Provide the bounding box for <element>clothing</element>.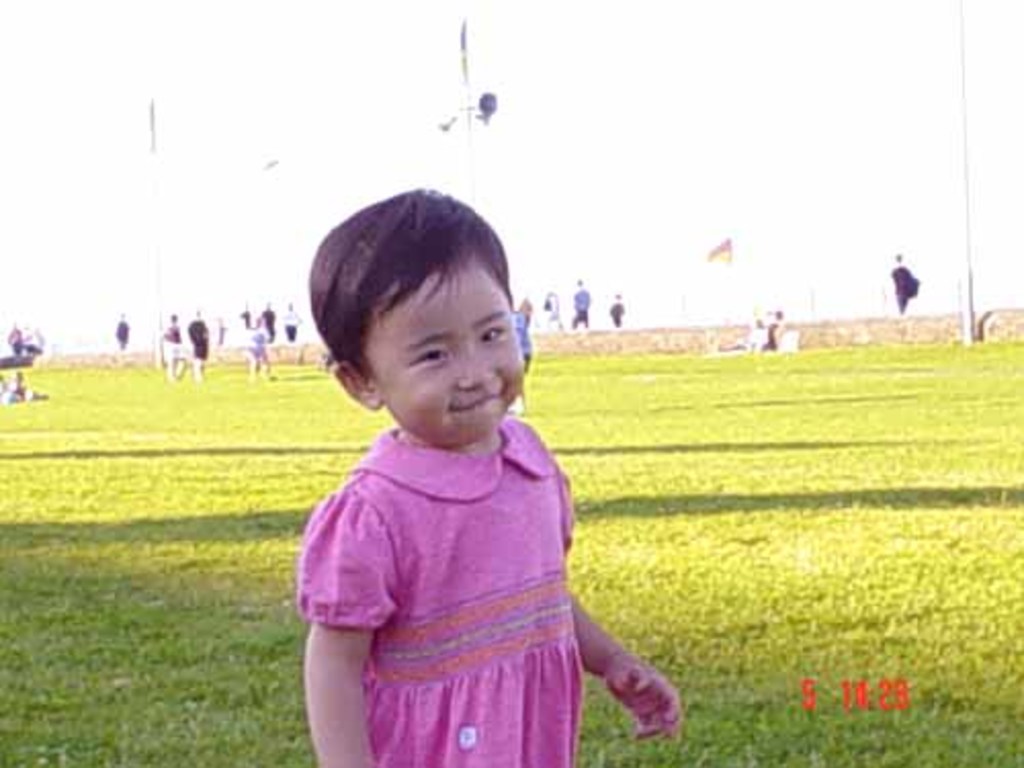
region(0, 375, 18, 403).
